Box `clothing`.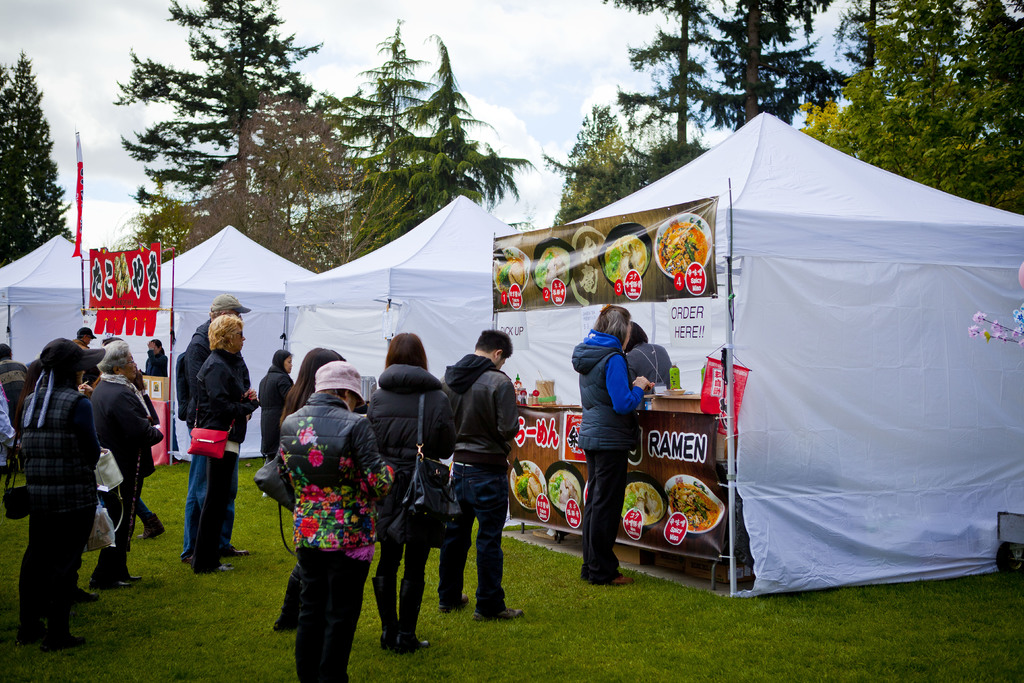
left=142, top=350, right=168, bottom=374.
